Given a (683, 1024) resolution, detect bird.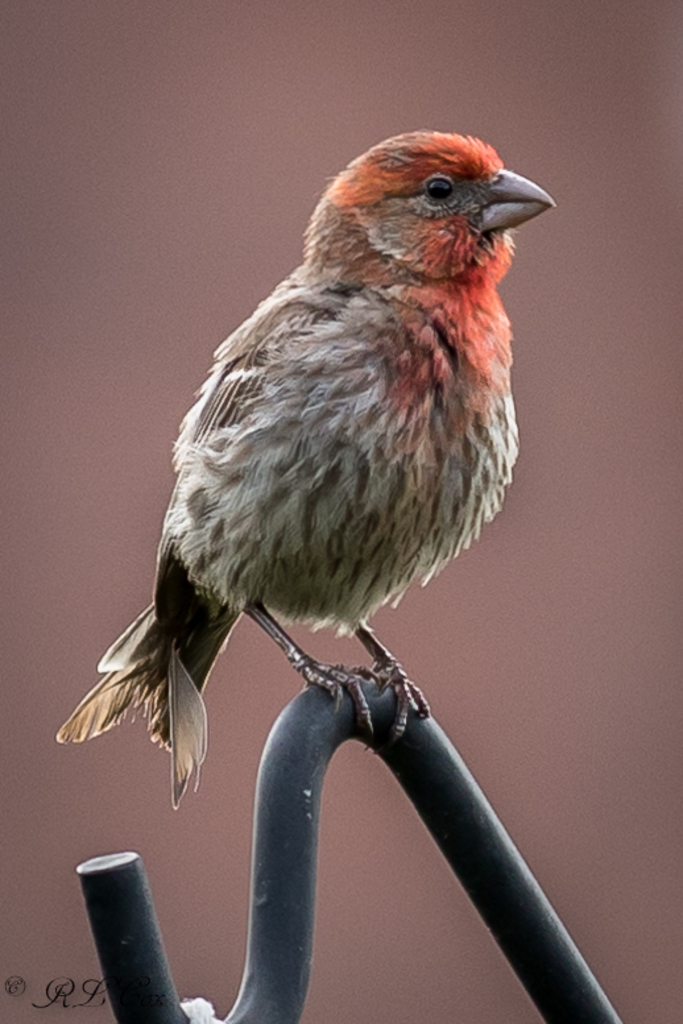
<bbox>57, 142, 592, 859</bbox>.
